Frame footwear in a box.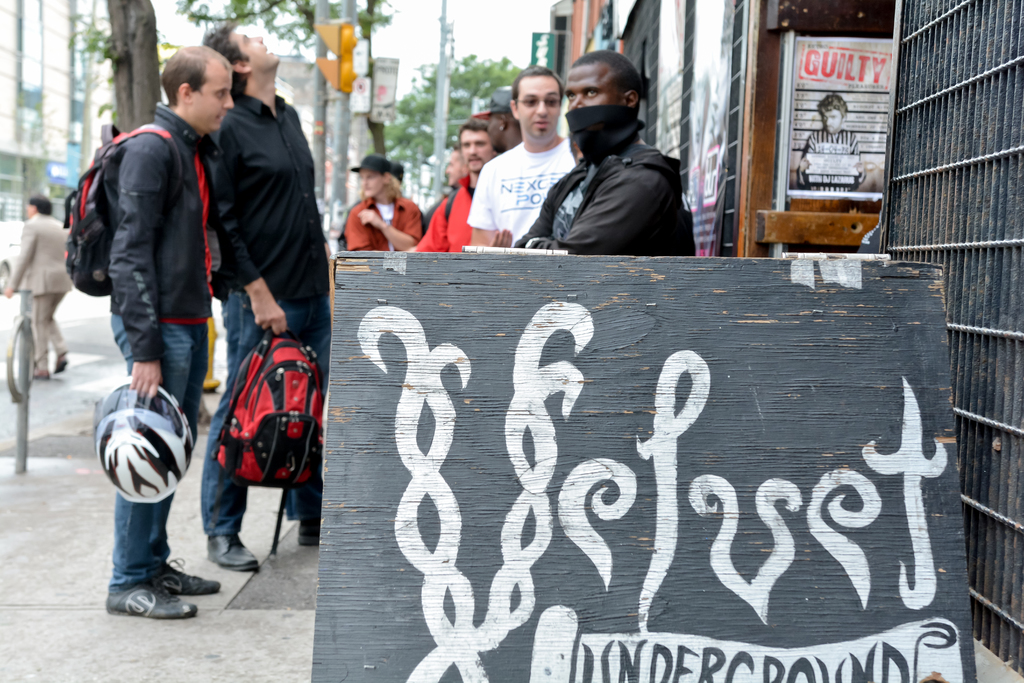
x1=152 y1=559 x2=223 y2=599.
